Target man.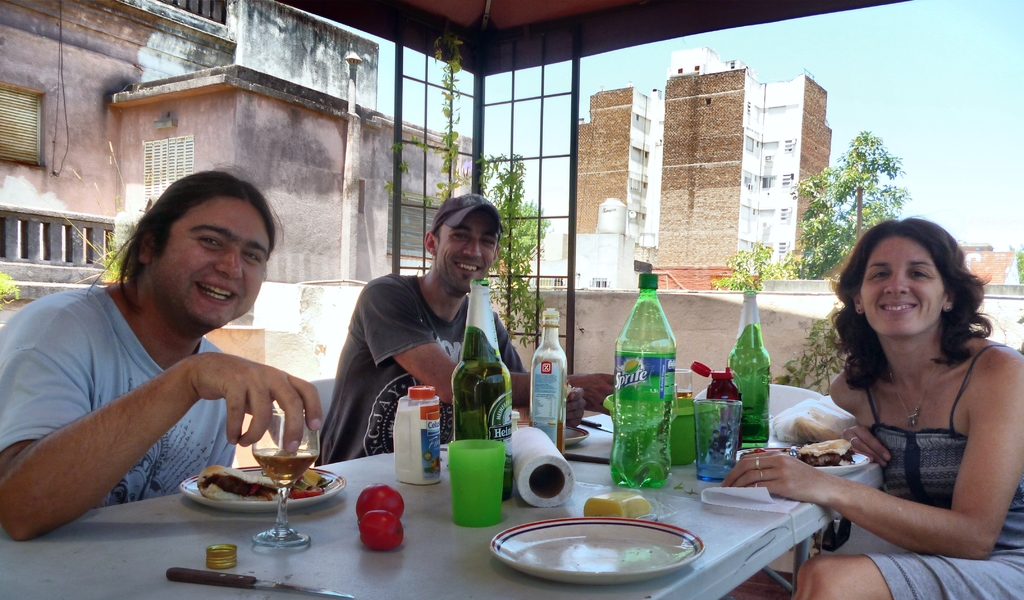
Target region: {"x1": 314, "y1": 193, "x2": 619, "y2": 468}.
